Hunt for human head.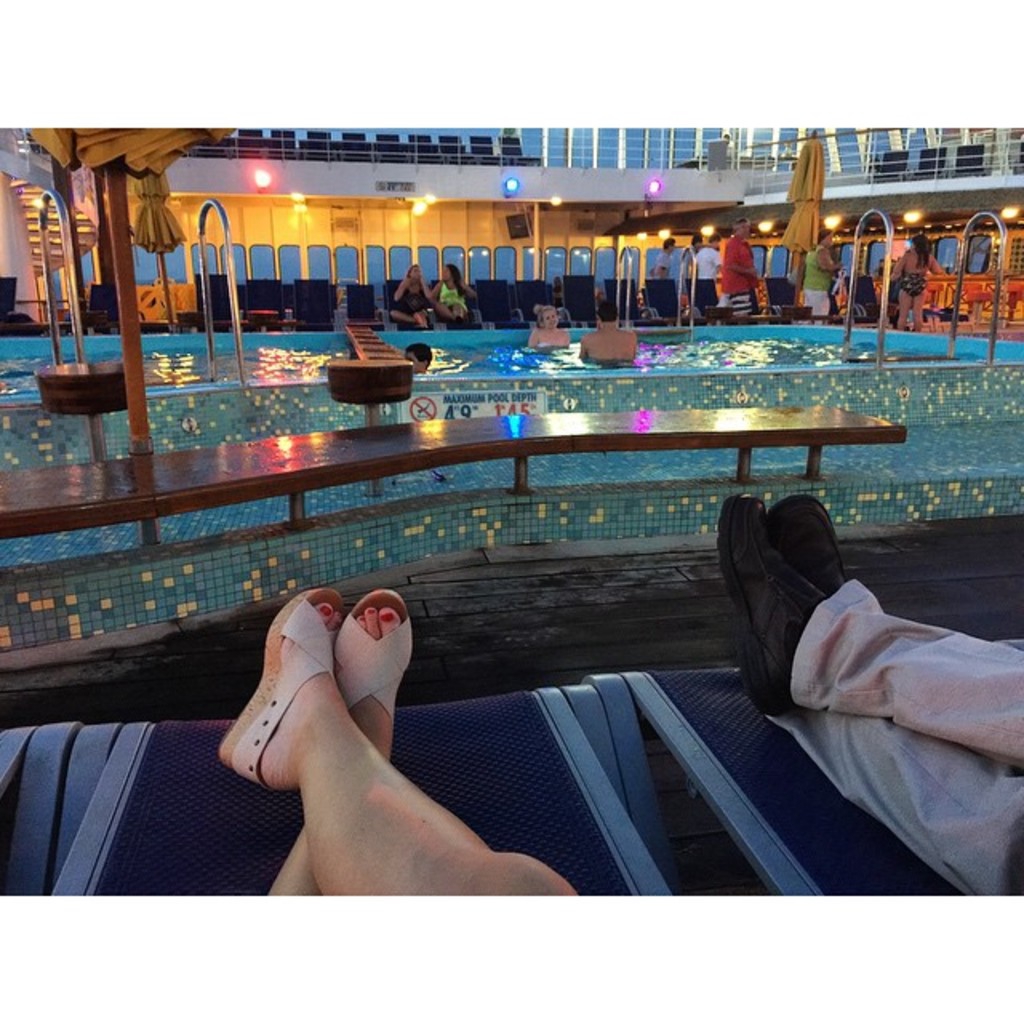
Hunted down at box(704, 232, 722, 250).
